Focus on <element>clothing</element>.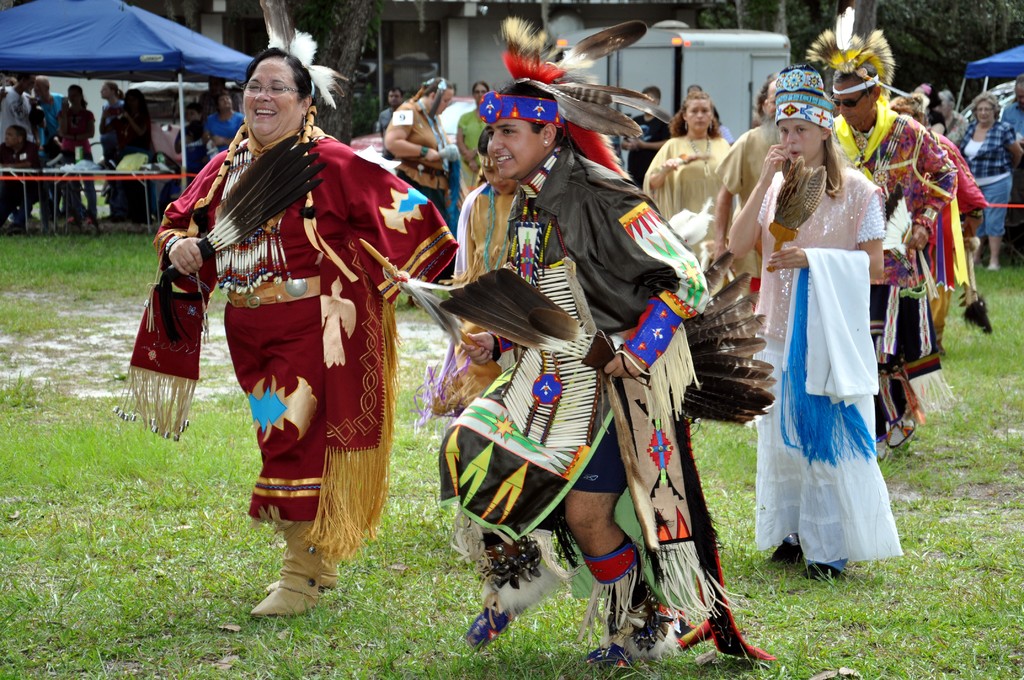
Focused at box(635, 134, 740, 232).
